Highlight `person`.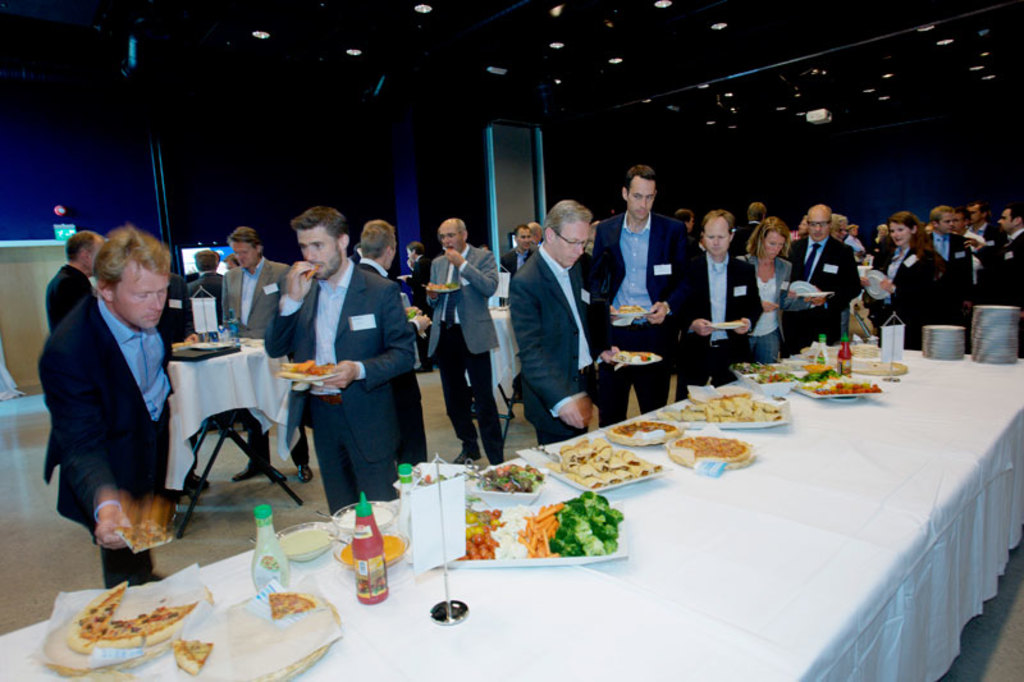
Highlighted region: rect(502, 221, 535, 280).
